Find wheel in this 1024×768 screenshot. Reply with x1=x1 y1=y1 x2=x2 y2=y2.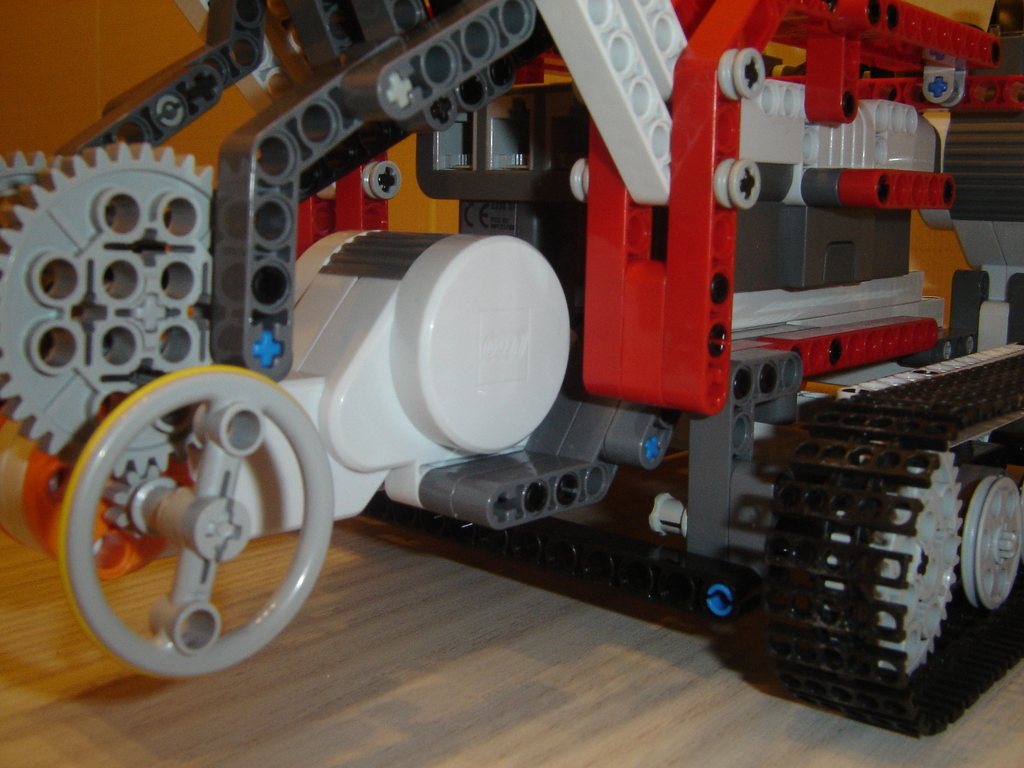
x1=0 y1=148 x2=60 y2=198.
